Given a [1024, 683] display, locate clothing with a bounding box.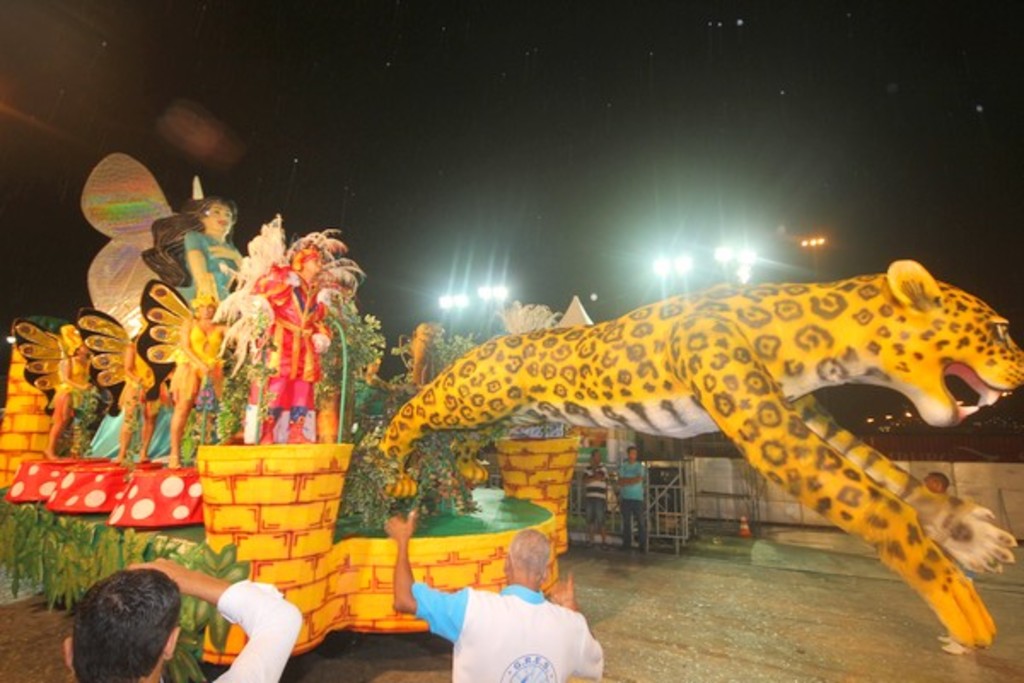
Located: [573,459,613,526].
